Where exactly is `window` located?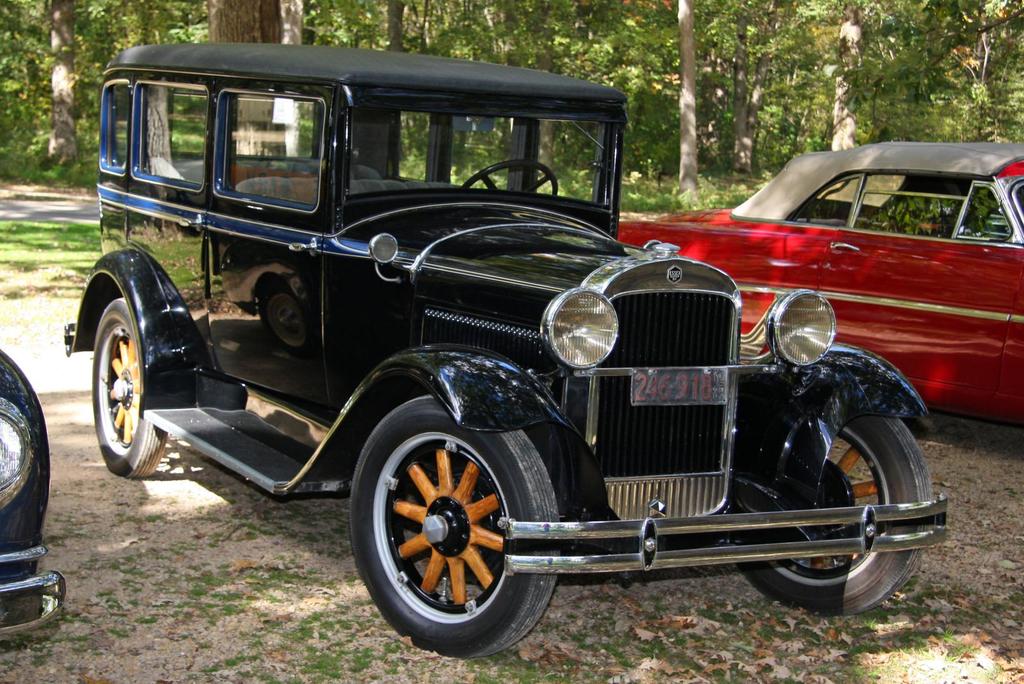
Its bounding box is bbox=(211, 89, 328, 213).
